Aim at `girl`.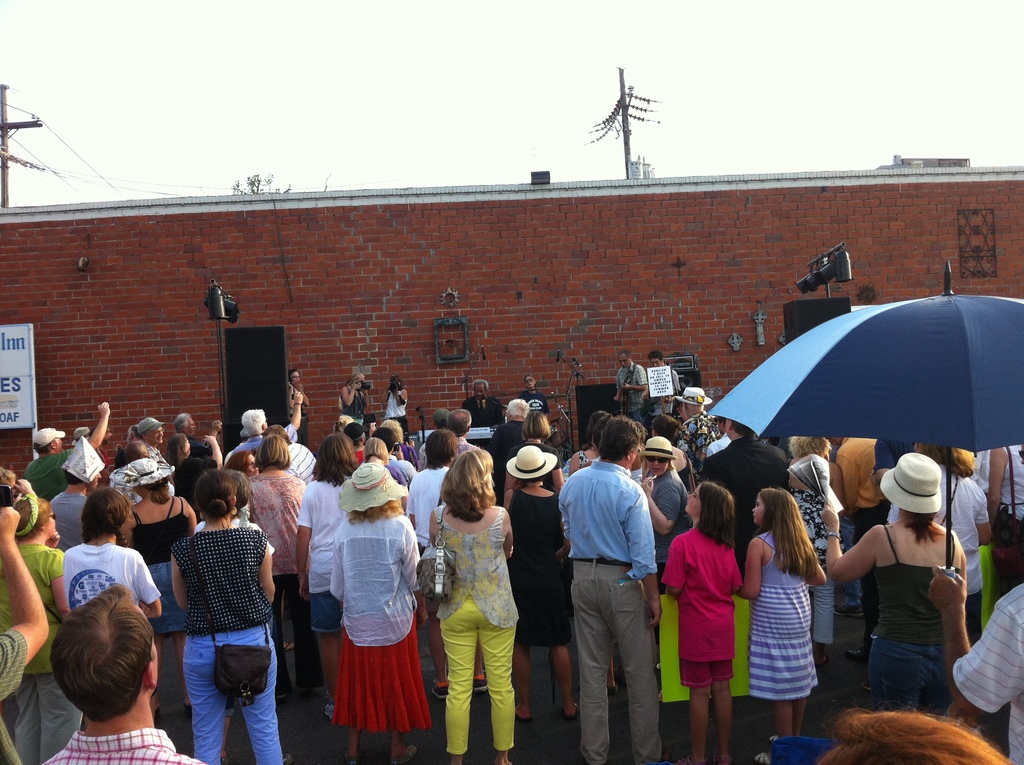
Aimed at left=659, top=482, right=743, bottom=764.
